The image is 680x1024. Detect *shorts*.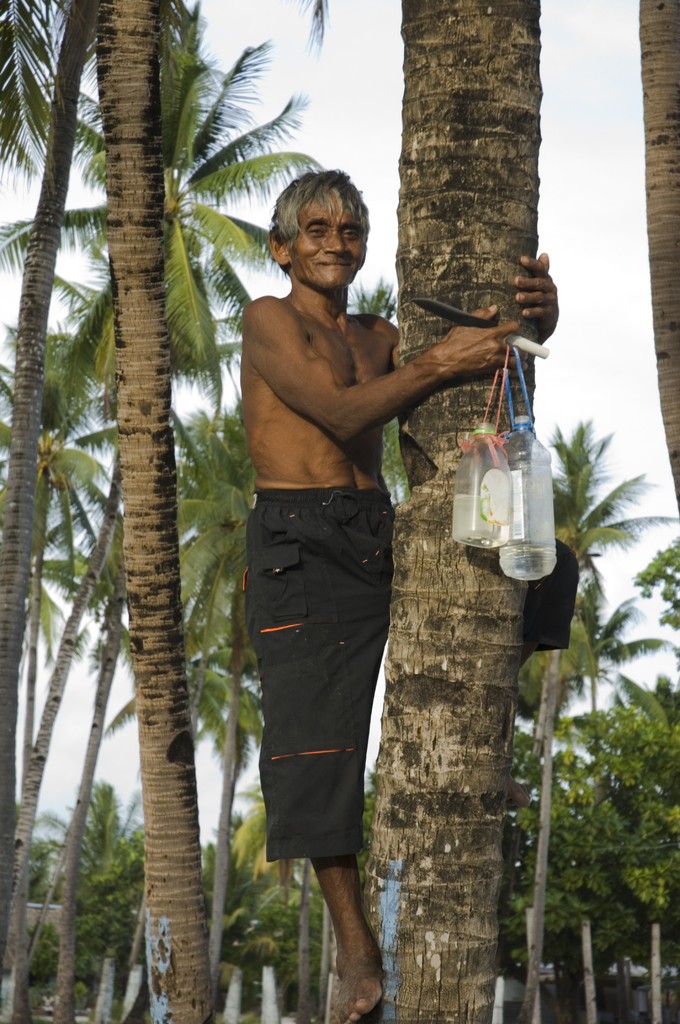
Detection: (222, 468, 426, 872).
